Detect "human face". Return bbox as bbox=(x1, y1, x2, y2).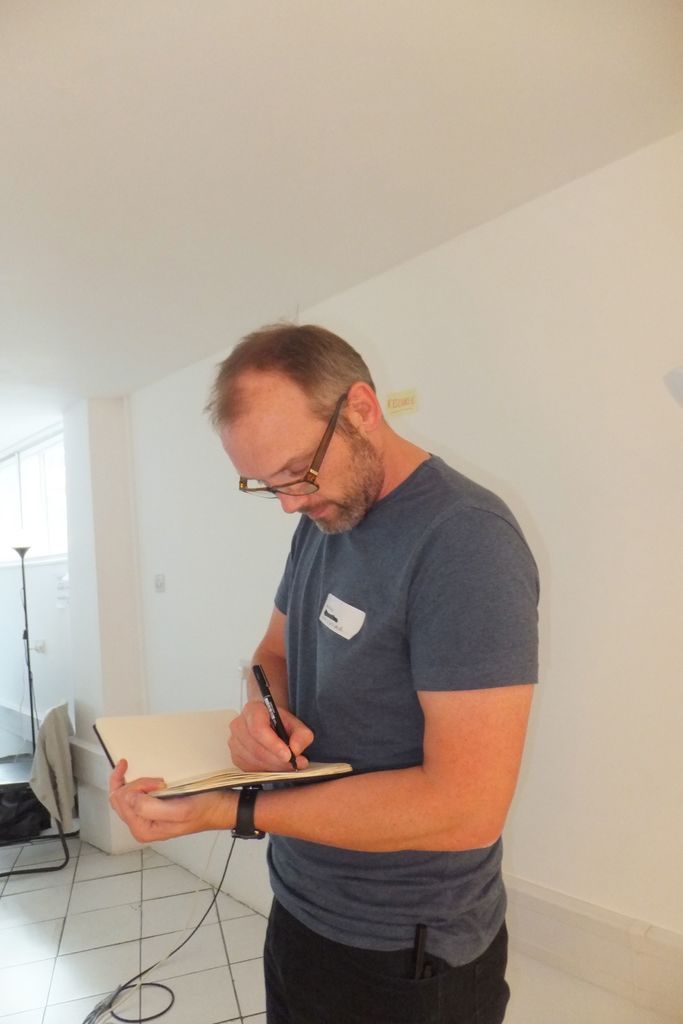
bbox=(215, 381, 373, 540).
